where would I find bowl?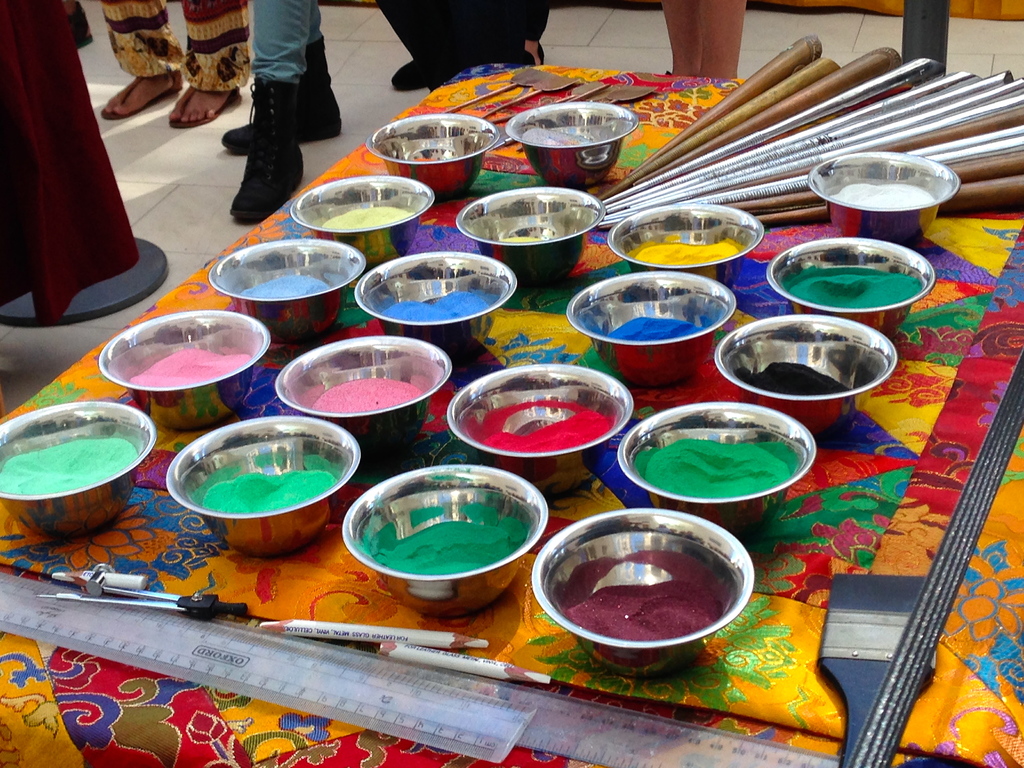
At <box>809,150,959,247</box>.
